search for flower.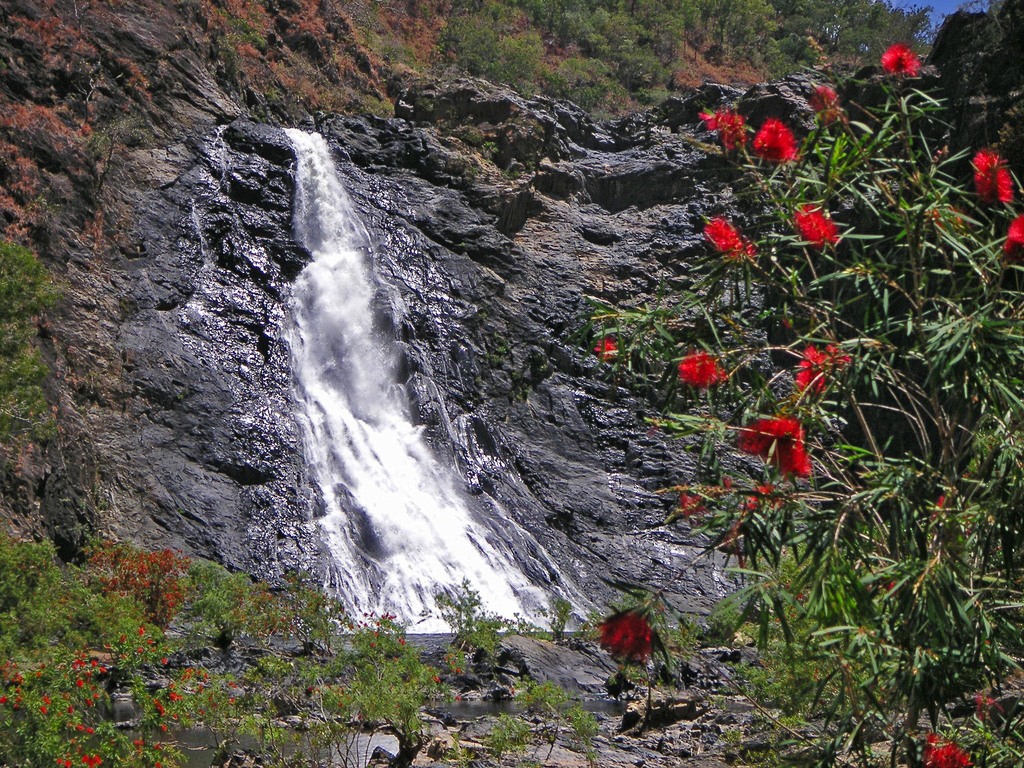
Found at <region>879, 41, 916, 76</region>.
